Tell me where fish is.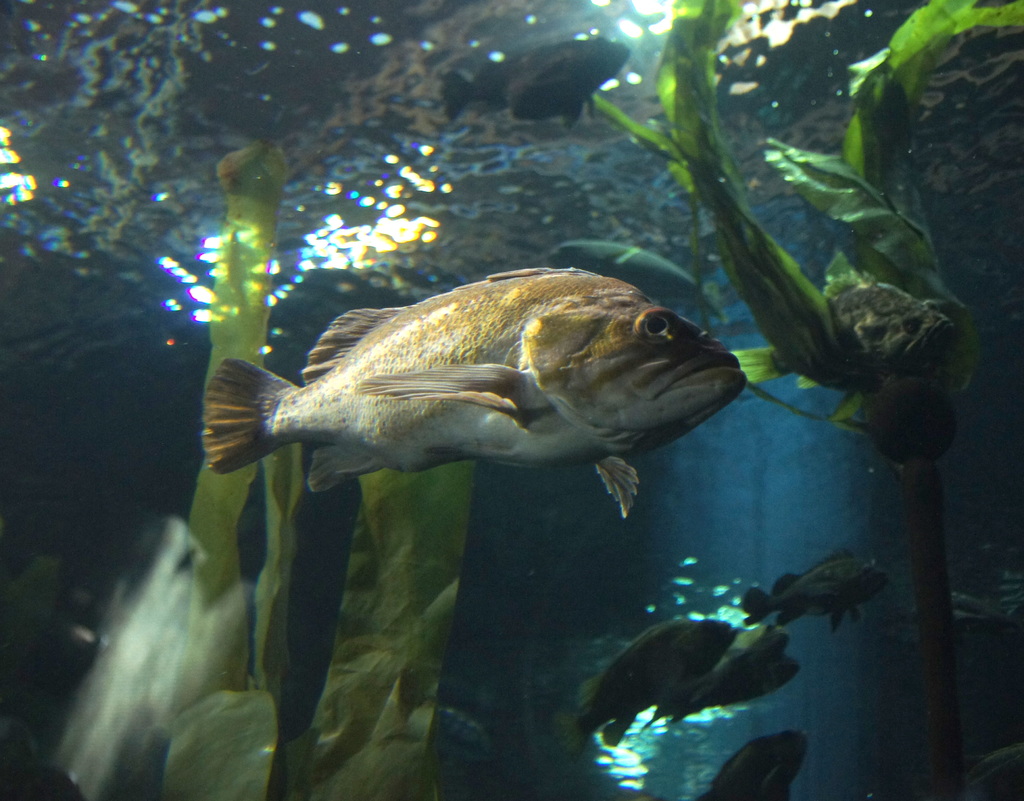
fish is at 644, 631, 793, 719.
